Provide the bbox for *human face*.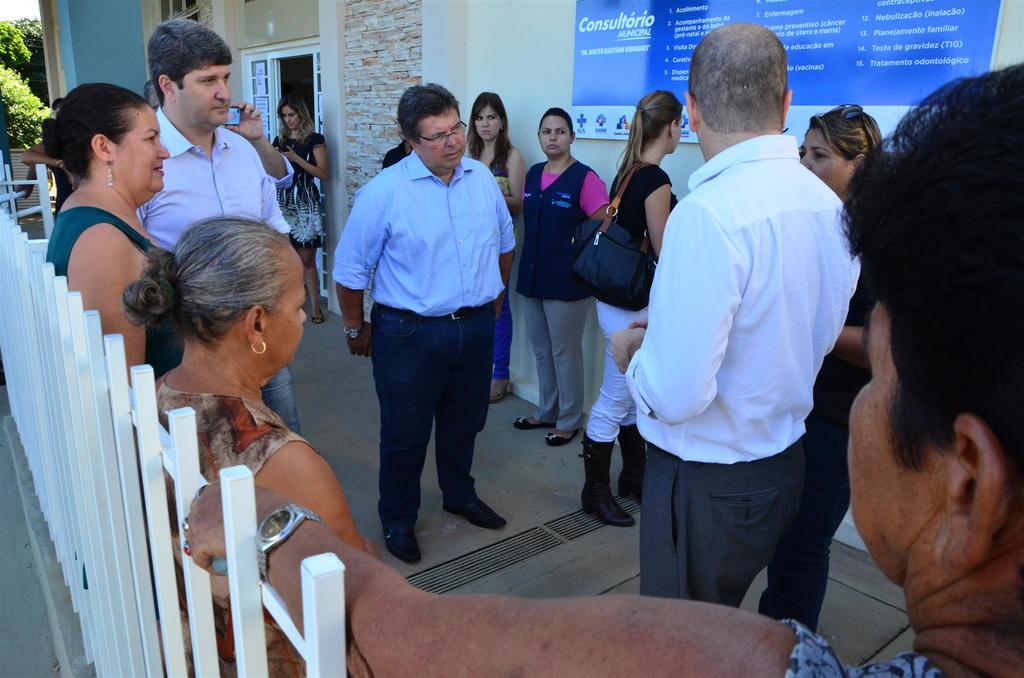
[x1=109, y1=100, x2=166, y2=190].
